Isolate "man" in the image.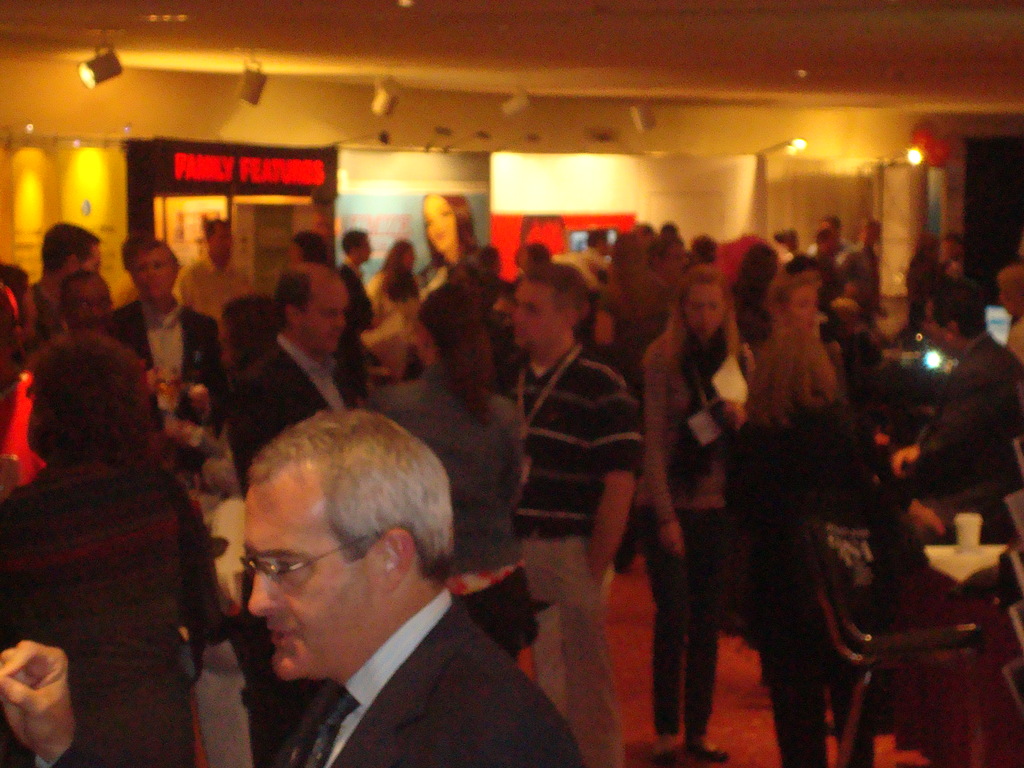
Isolated region: select_region(13, 221, 102, 369).
